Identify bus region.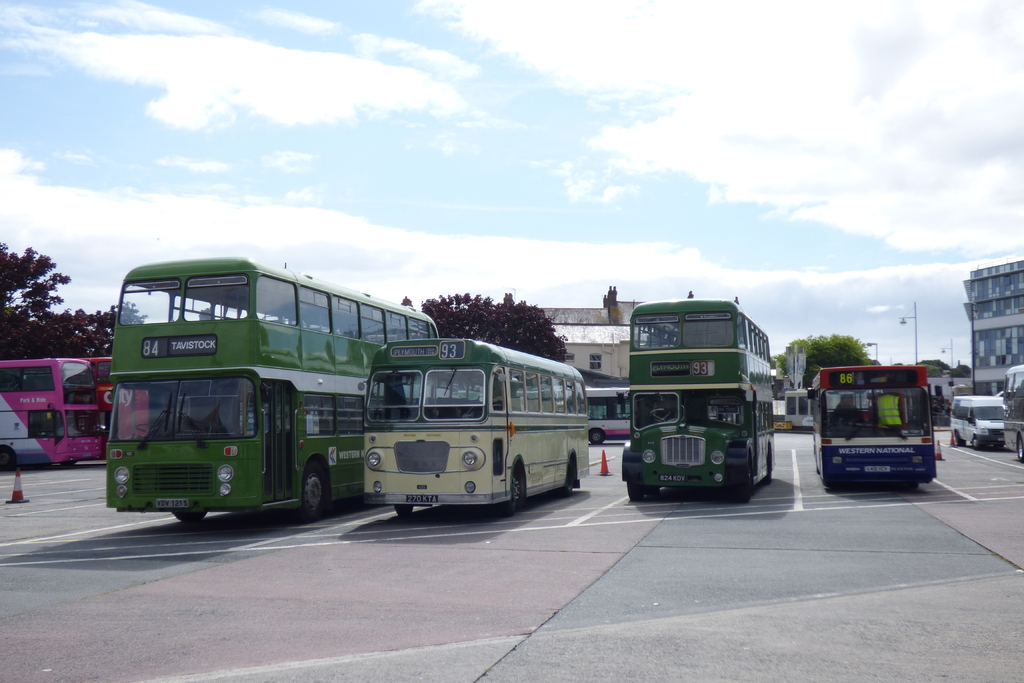
Region: [1002, 362, 1023, 461].
